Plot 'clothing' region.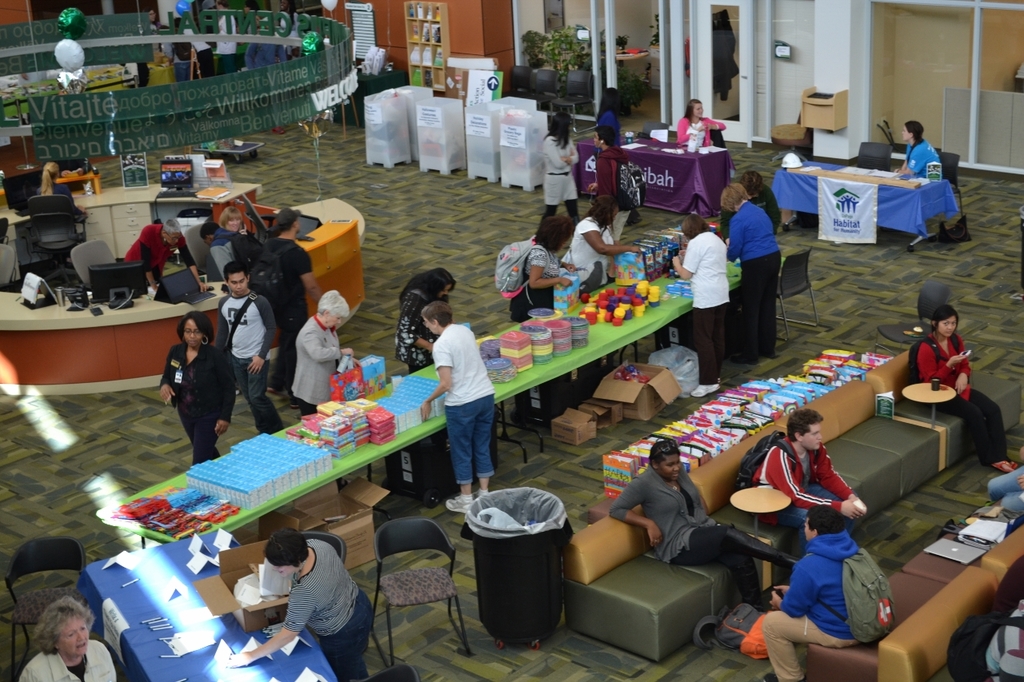
Plotted at box=[261, 235, 310, 391].
